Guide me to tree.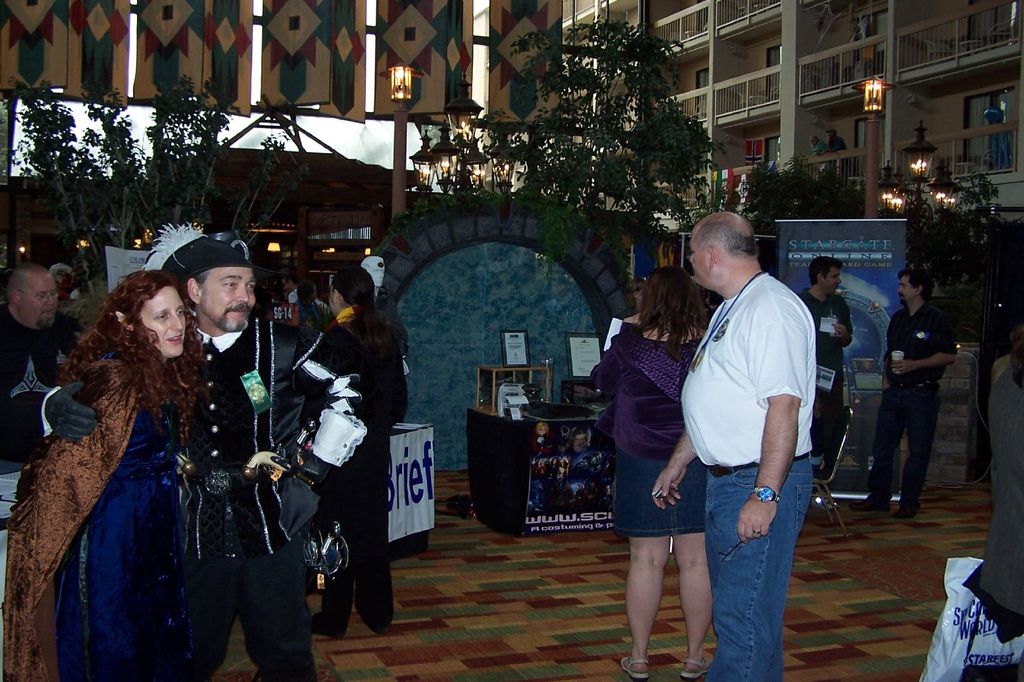
Guidance: x1=716, y1=152, x2=836, y2=246.
